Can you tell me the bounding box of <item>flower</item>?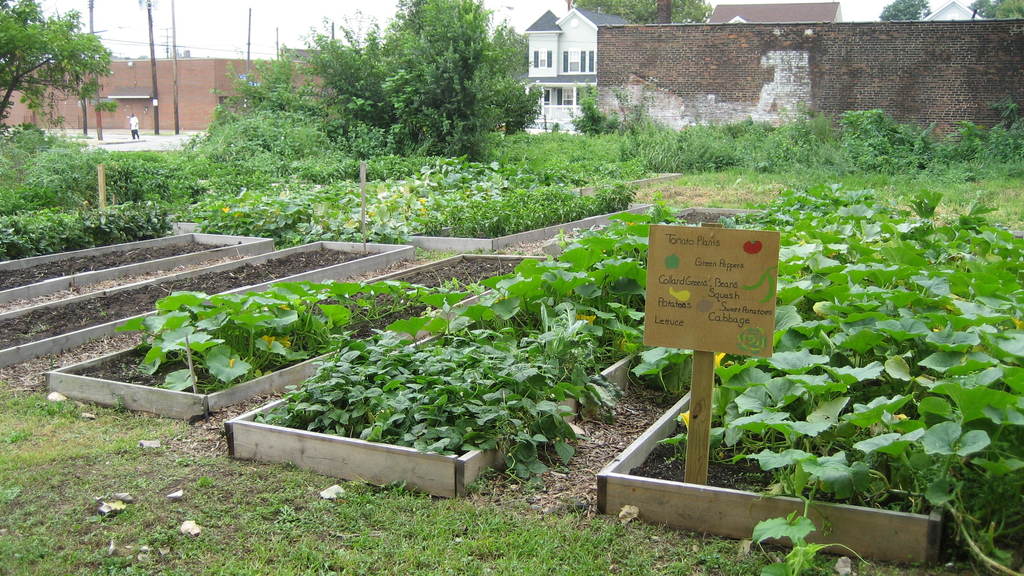
(225, 204, 228, 212).
